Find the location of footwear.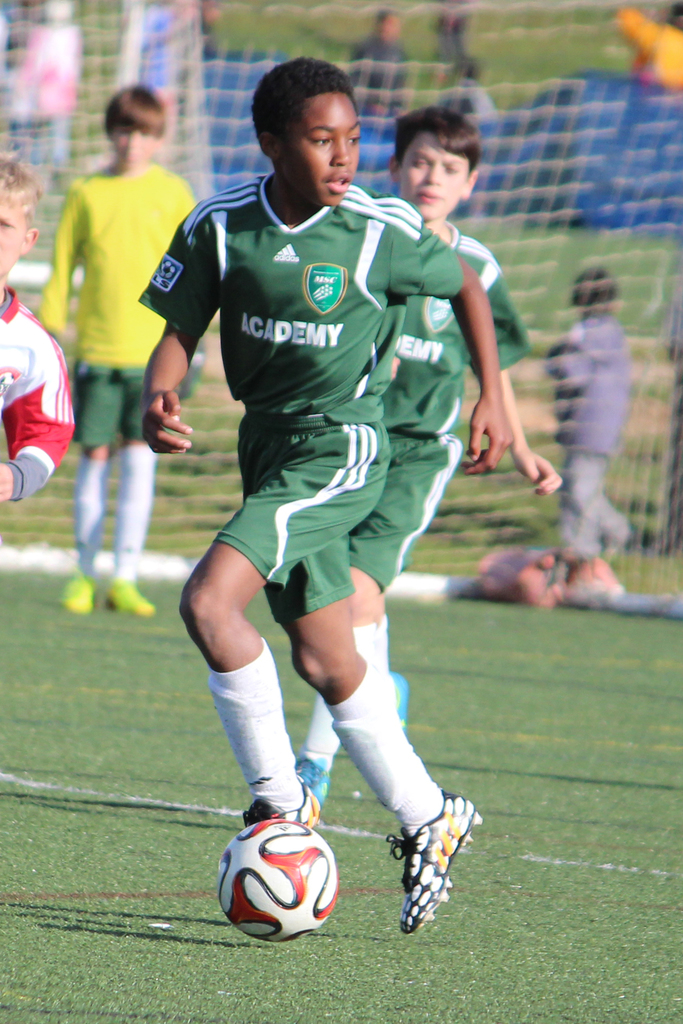
Location: box(380, 784, 487, 936).
